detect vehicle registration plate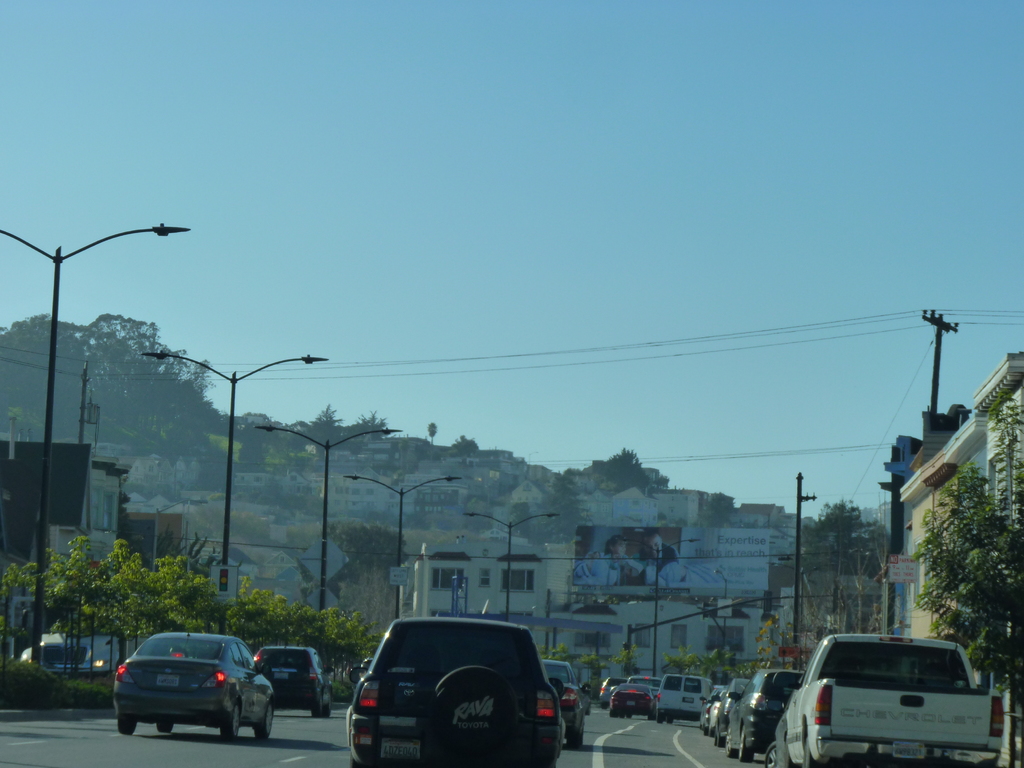
crop(377, 738, 420, 765)
